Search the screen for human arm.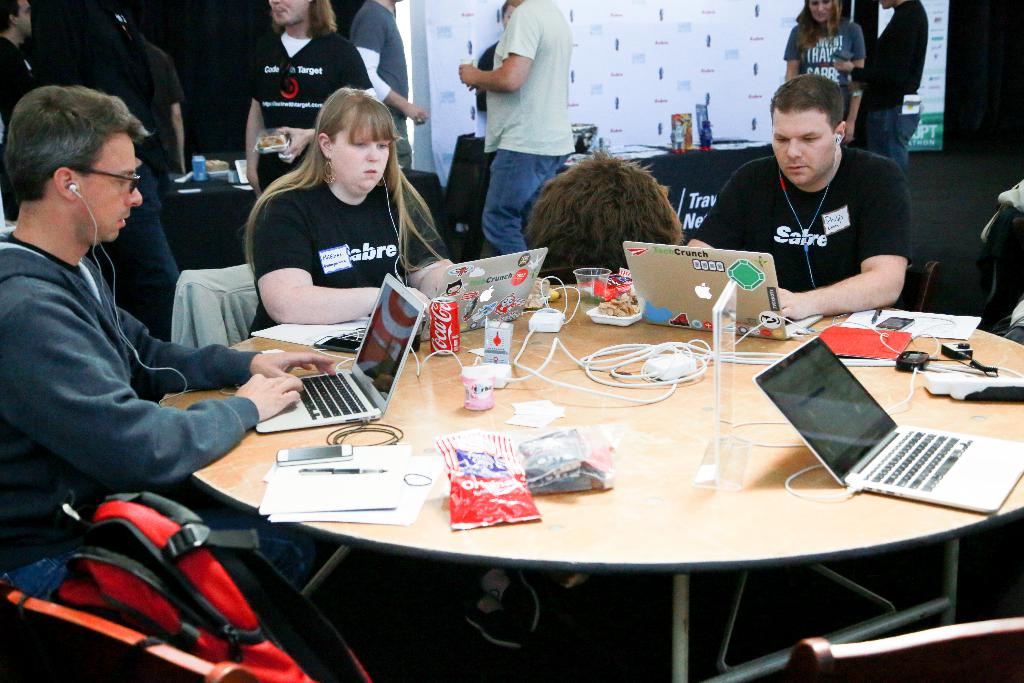
Found at region(169, 57, 186, 177).
